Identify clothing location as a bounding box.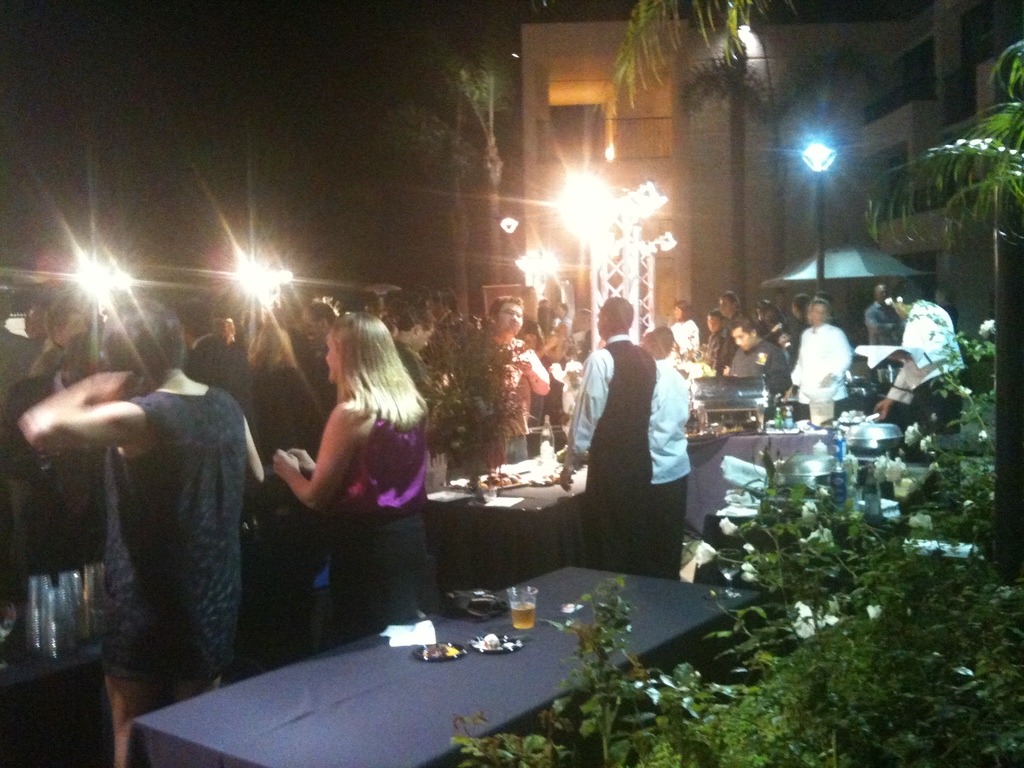
rect(321, 401, 448, 639).
